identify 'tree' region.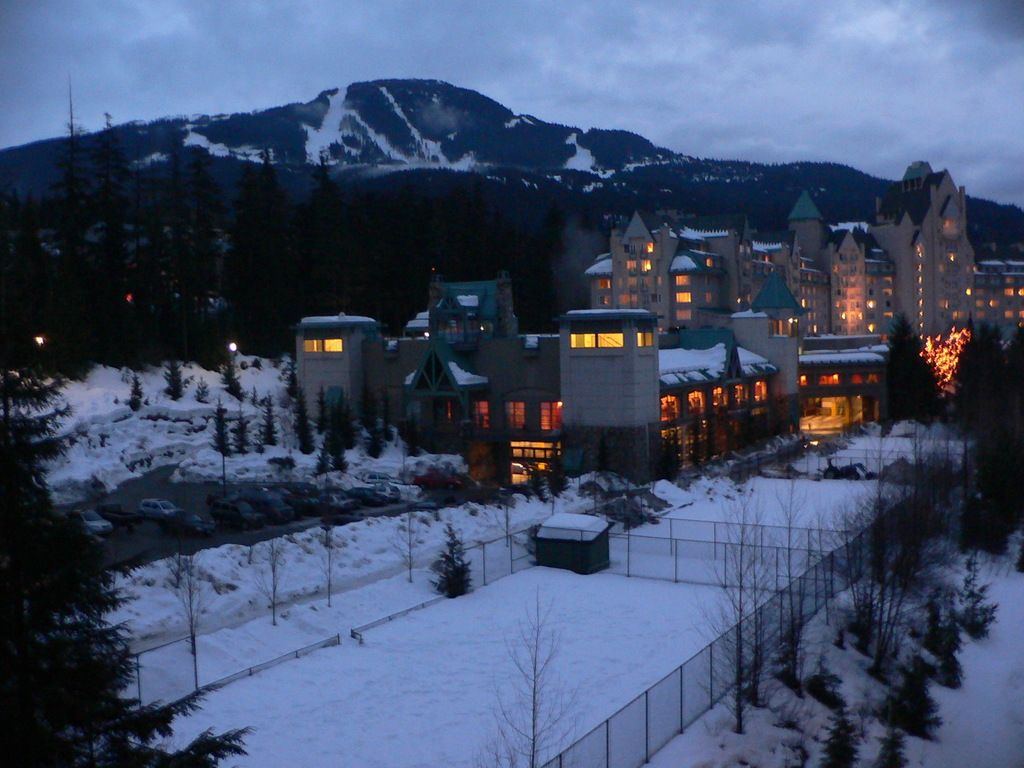
Region: <box>0,368,256,766</box>.
